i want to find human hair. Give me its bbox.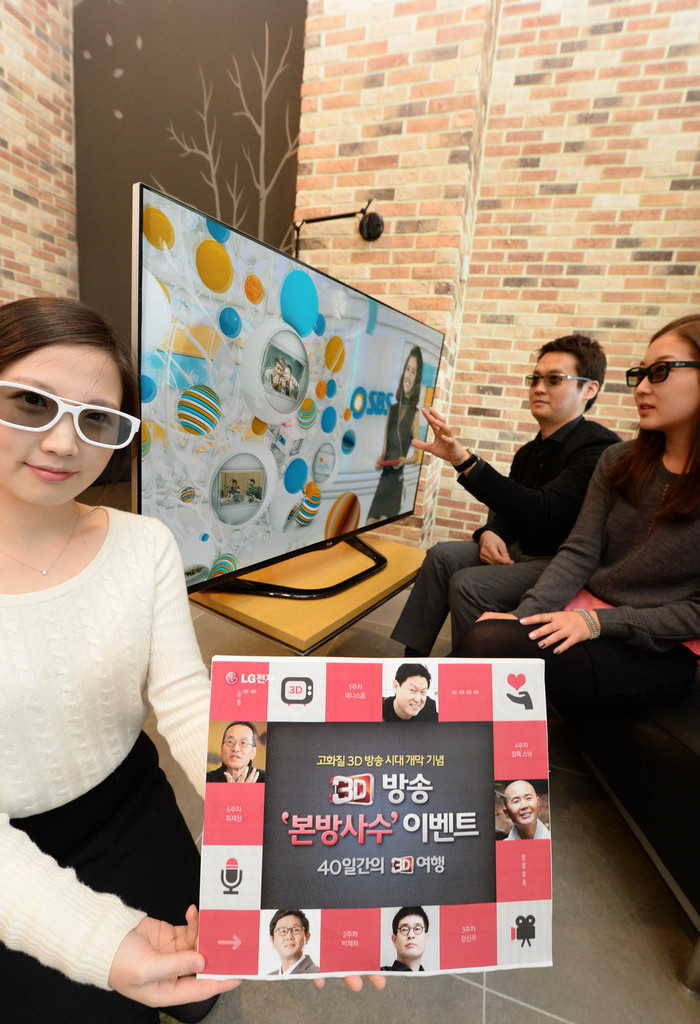
crop(392, 662, 432, 688).
